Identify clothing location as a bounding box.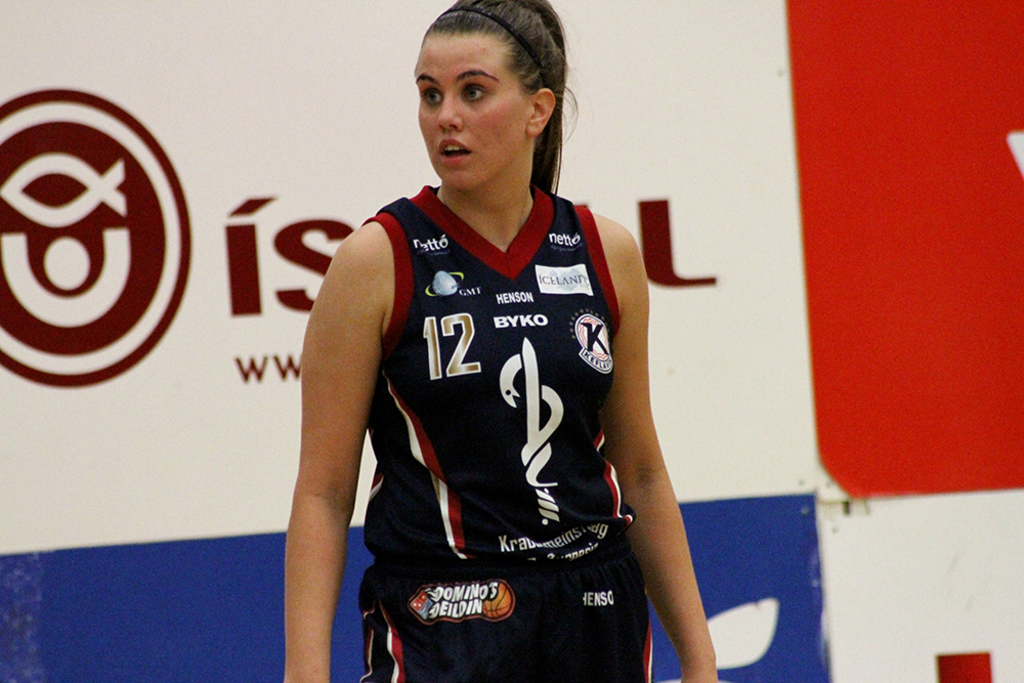
(left=250, top=112, right=677, bottom=682).
